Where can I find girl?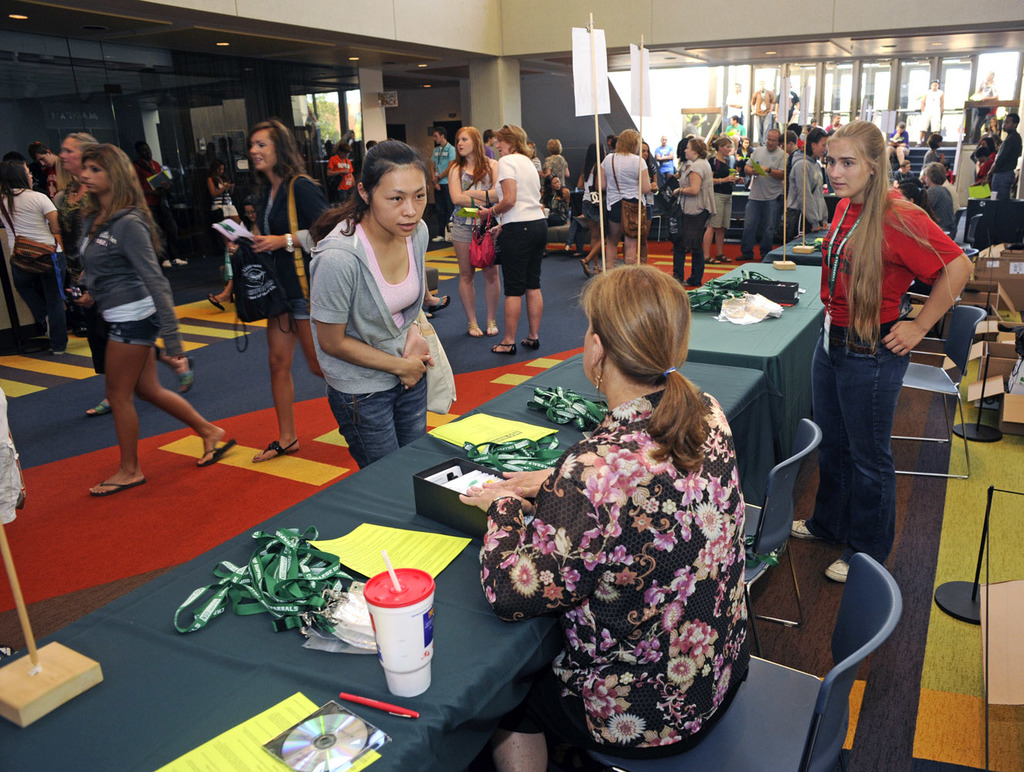
You can find it at x1=449 y1=127 x2=498 y2=338.
